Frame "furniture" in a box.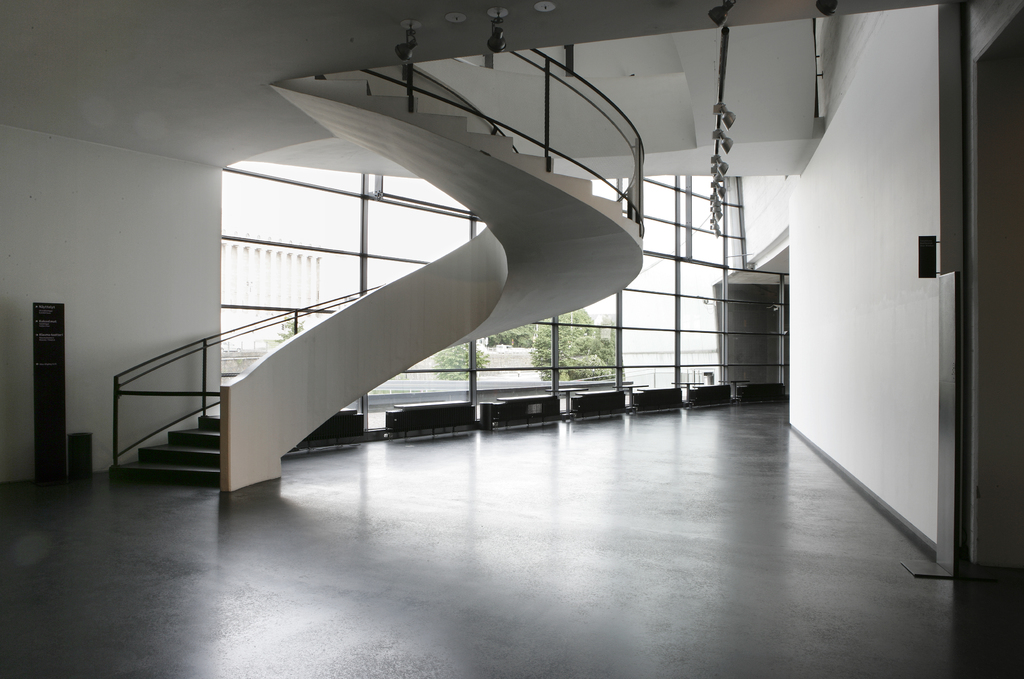
<region>571, 389, 625, 418</region>.
